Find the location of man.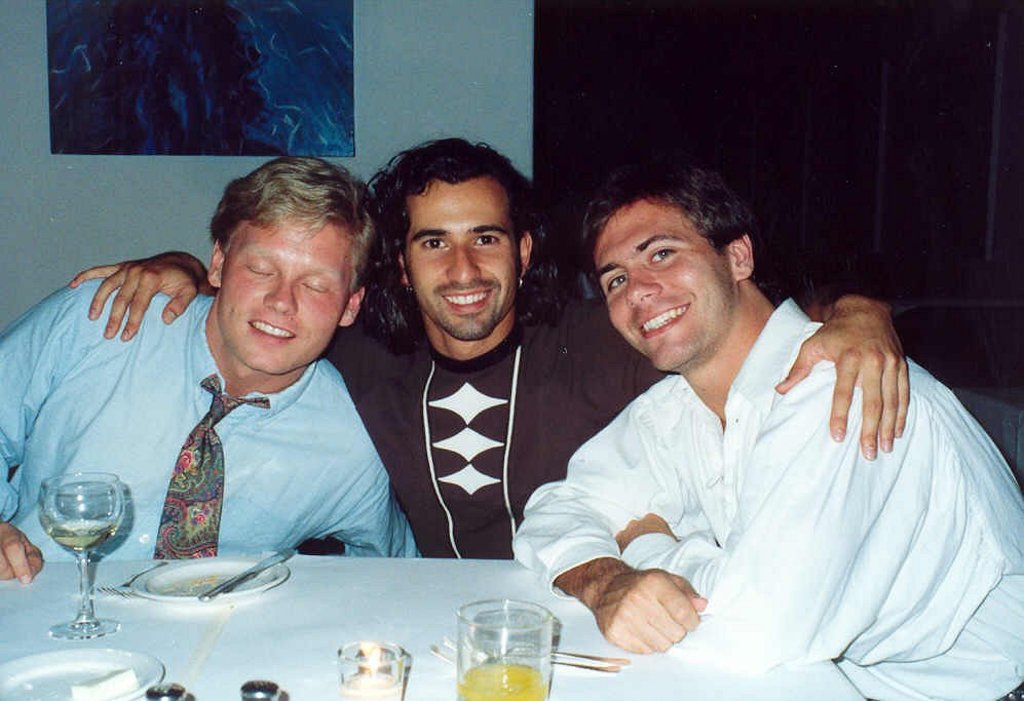
Location: [left=504, top=161, right=1023, bottom=700].
